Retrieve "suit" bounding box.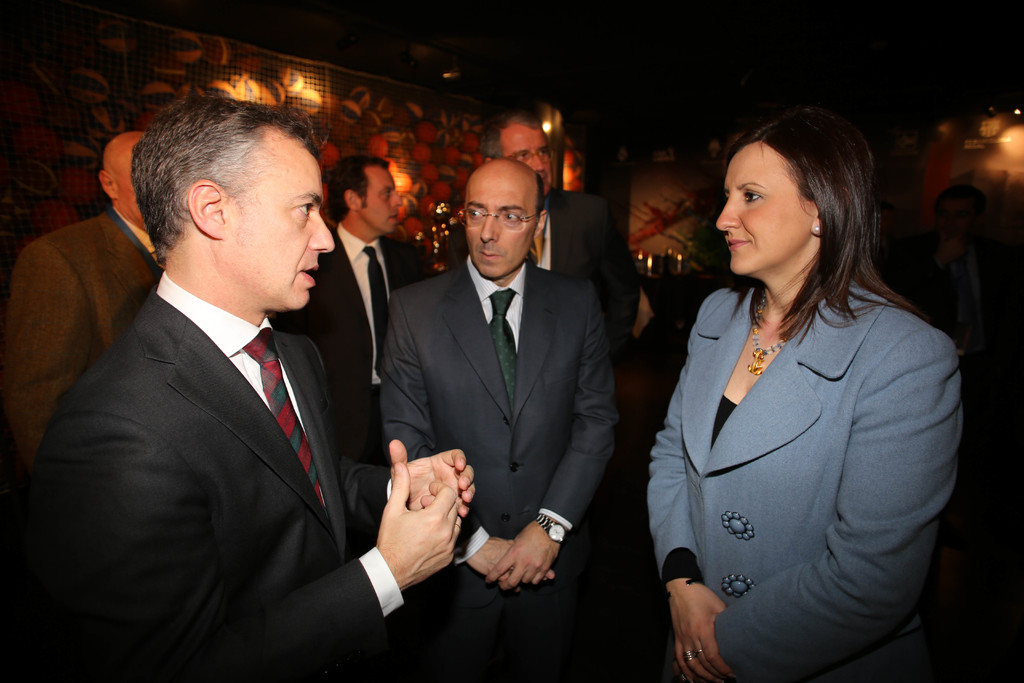
Bounding box: box(646, 286, 966, 682).
